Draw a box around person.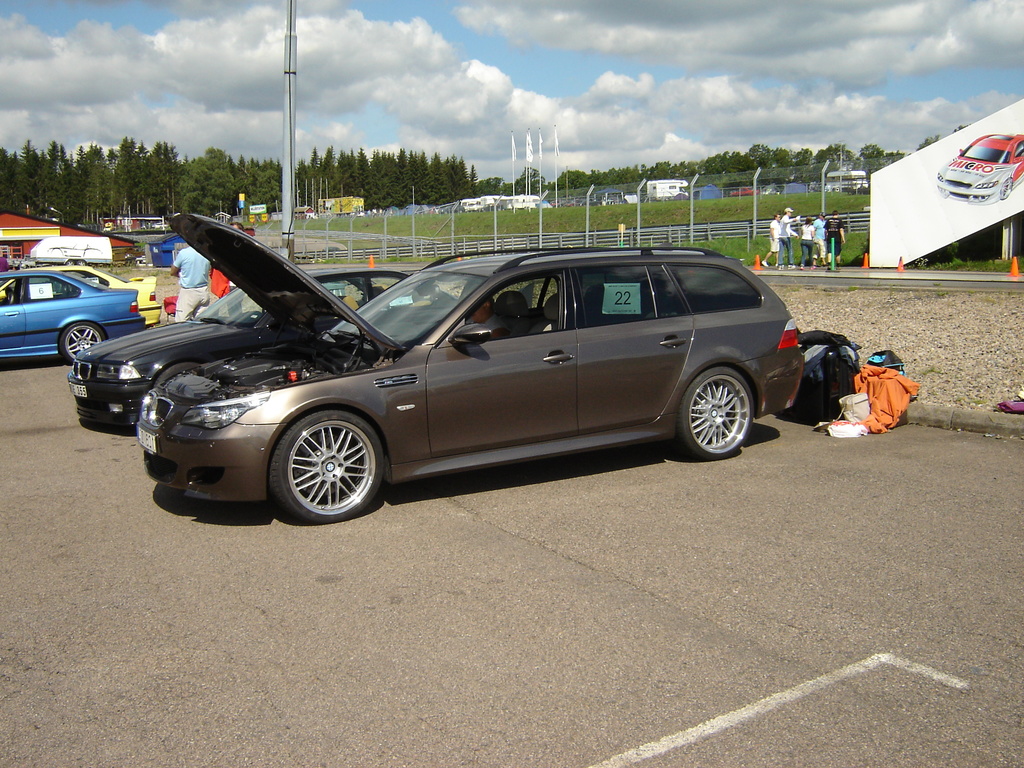
detection(168, 247, 214, 319).
